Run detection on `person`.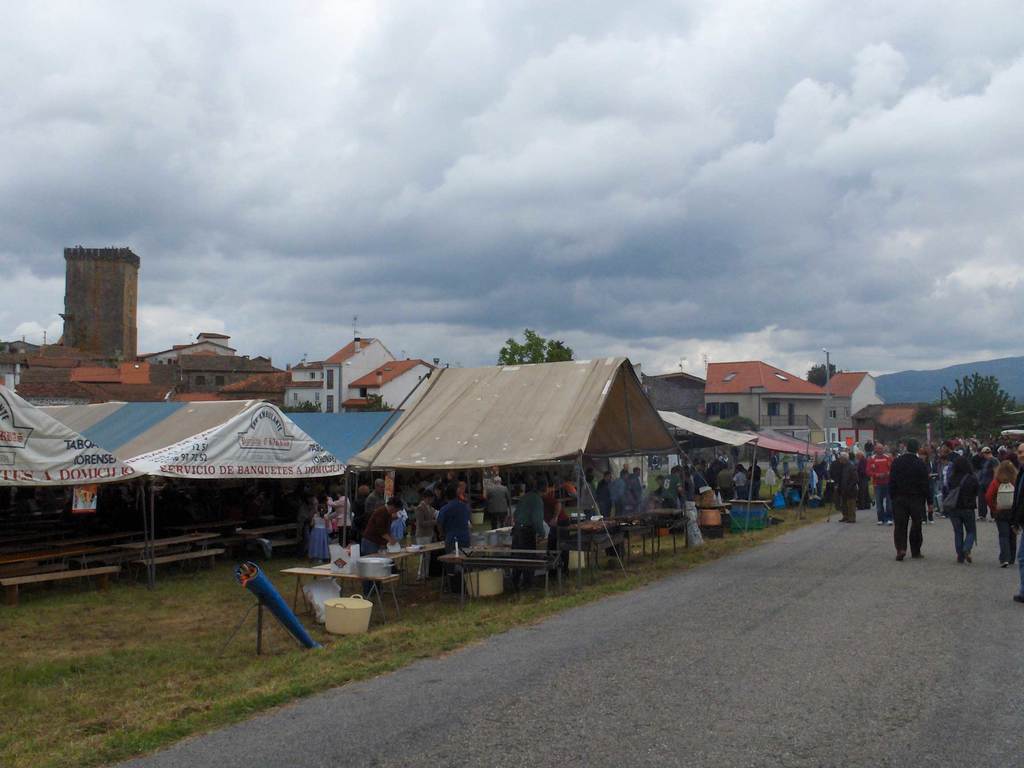
Result: box=[898, 448, 908, 449].
